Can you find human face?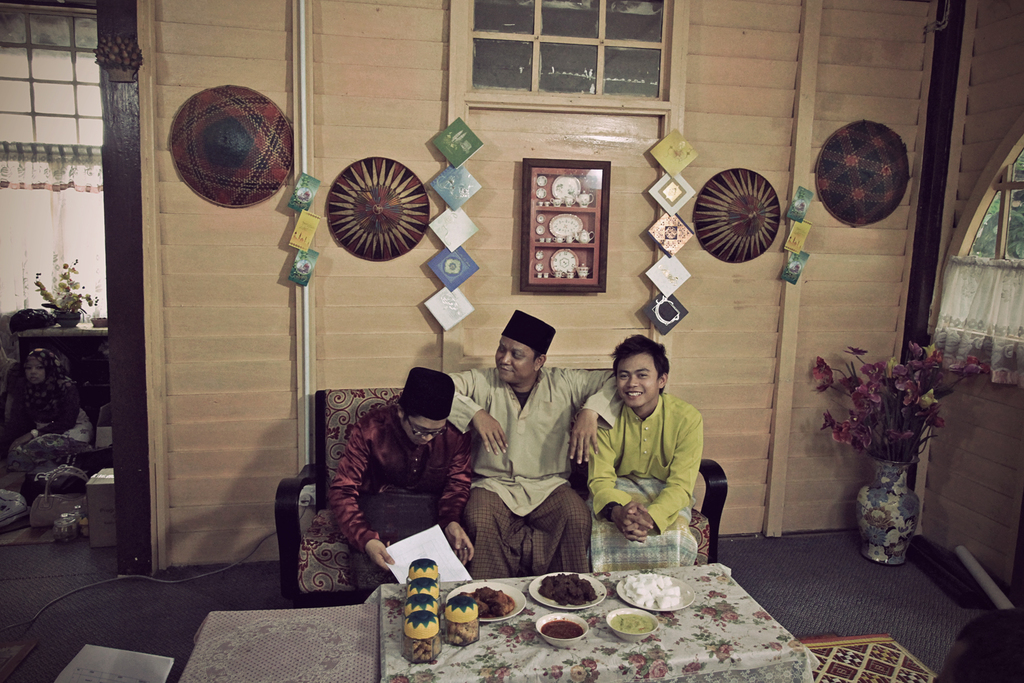
Yes, bounding box: 616,352,658,409.
